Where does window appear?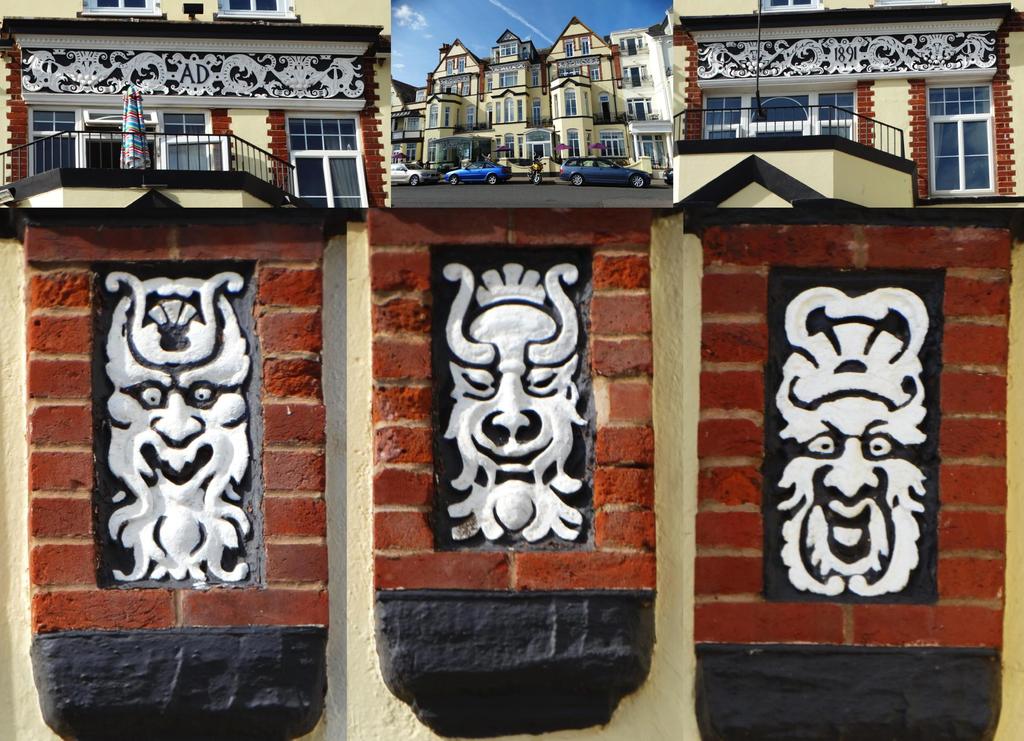
Appears at x1=443, y1=56, x2=467, y2=77.
